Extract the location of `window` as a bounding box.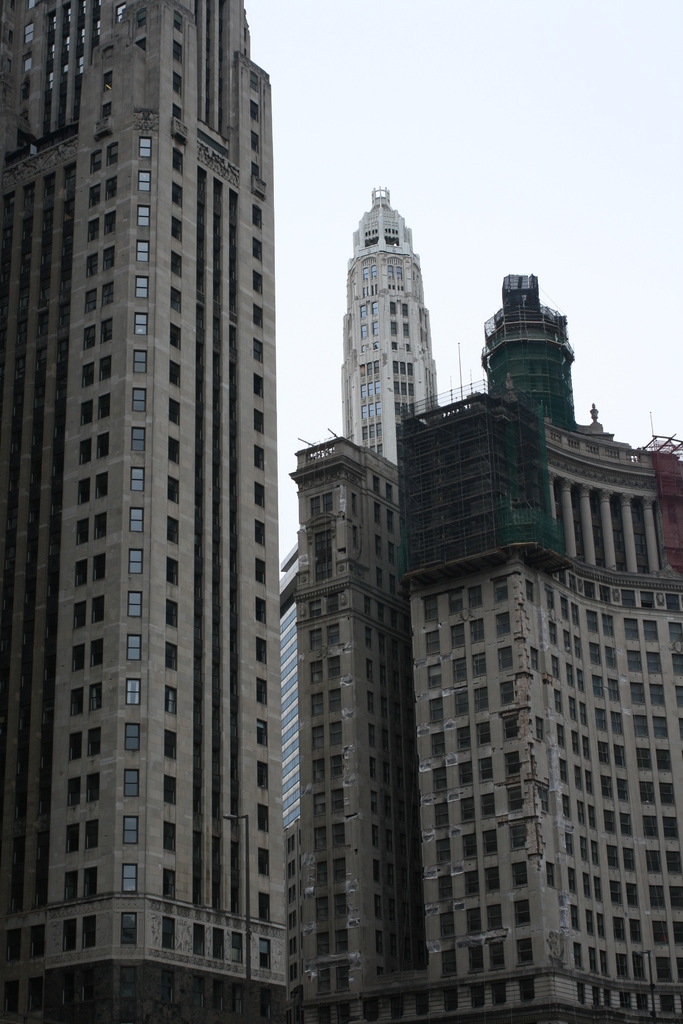
region(643, 816, 659, 844).
